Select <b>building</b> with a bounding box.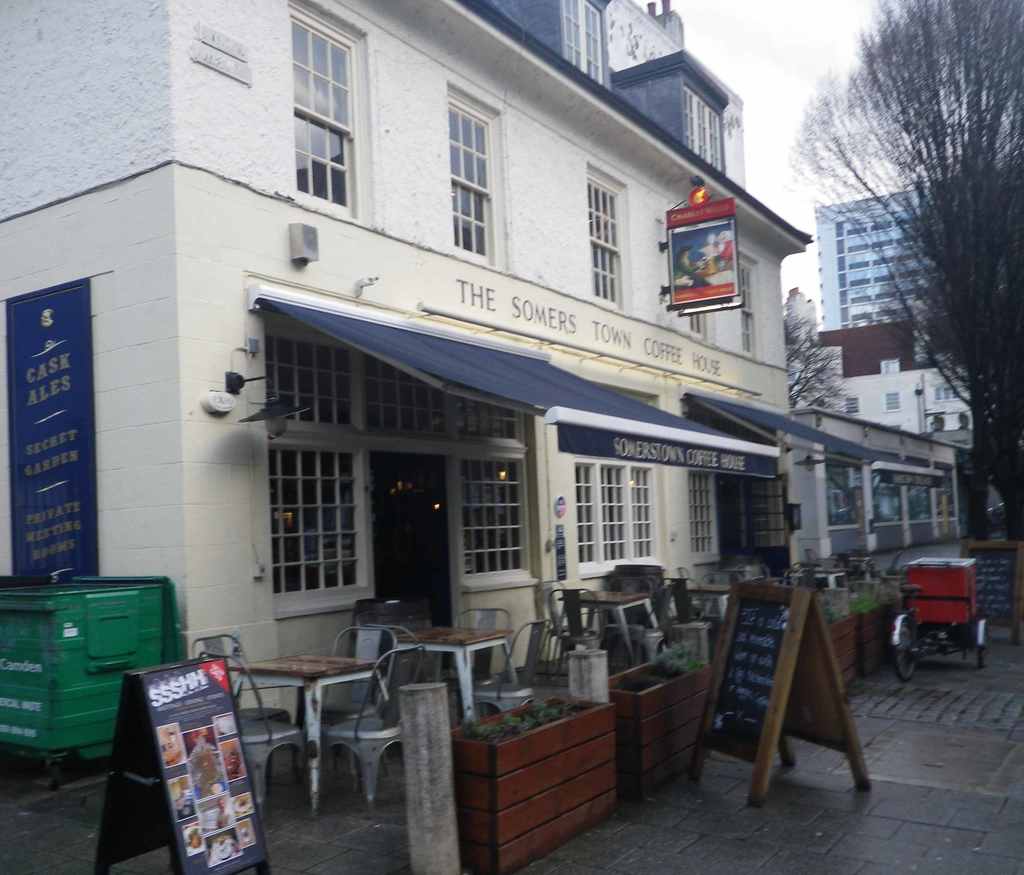
<region>0, 0, 811, 765</region>.
